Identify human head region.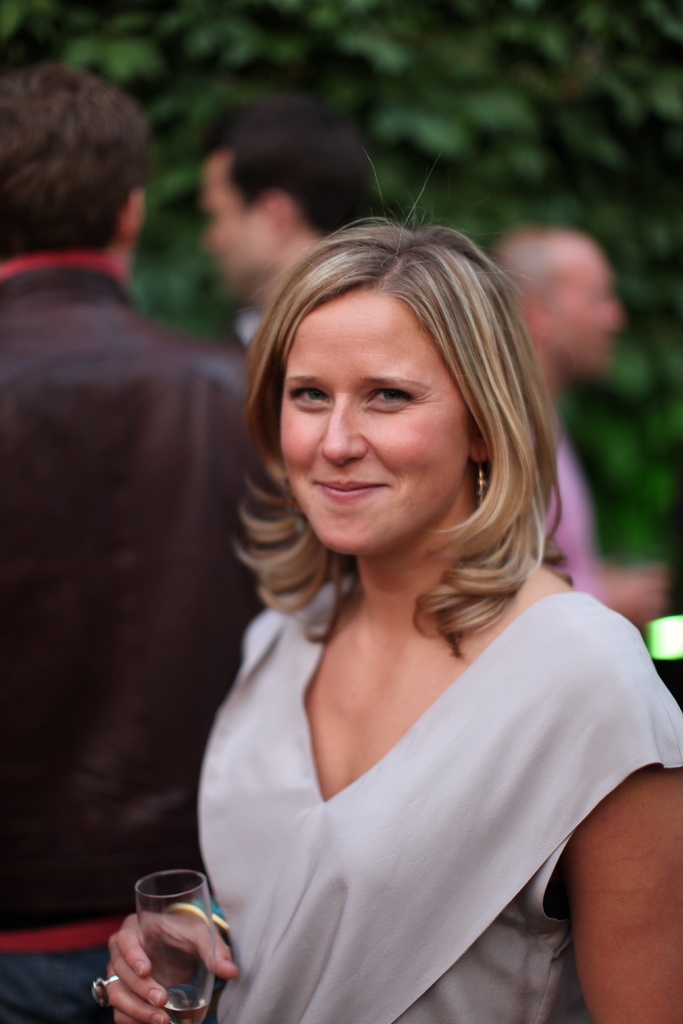
Region: <bbox>0, 67, 155, 273</bbox>.
